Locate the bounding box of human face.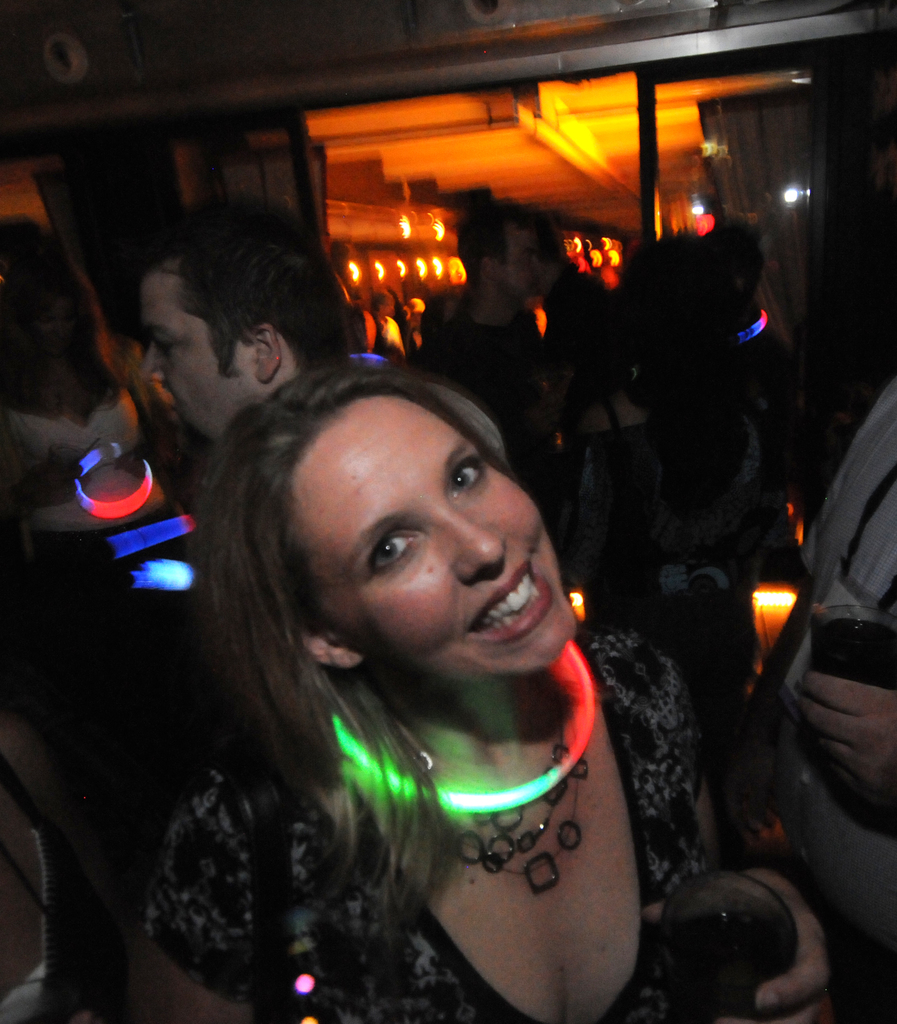
Bounding box: (496, 228, 544, 305).
